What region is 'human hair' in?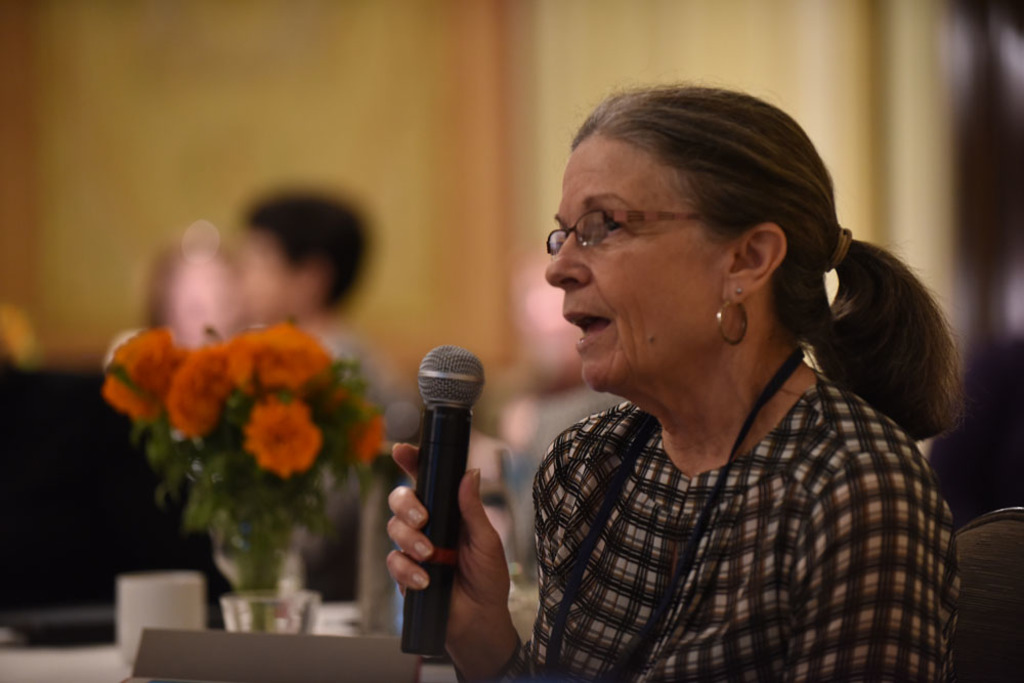
545, 87, 926, 450.
